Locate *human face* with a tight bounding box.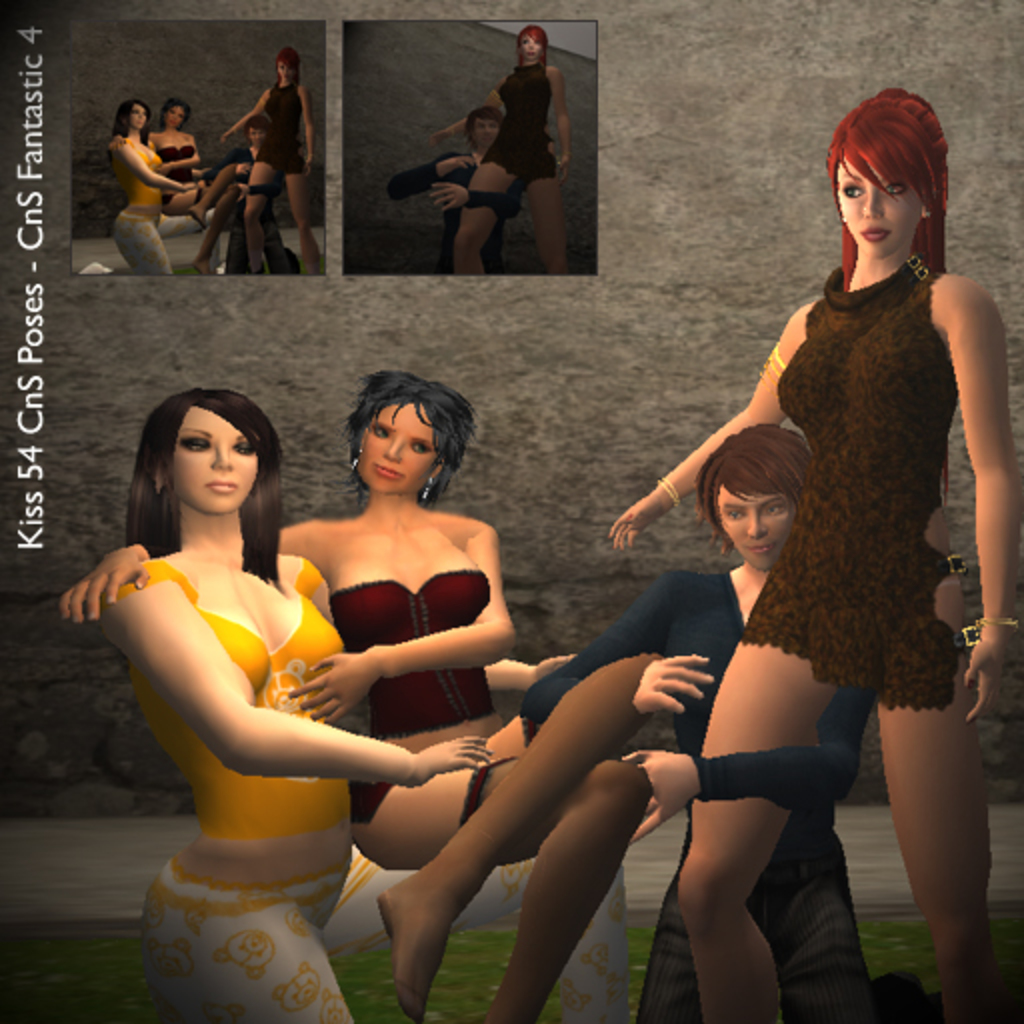
crop(834, 164, 914, 256).
